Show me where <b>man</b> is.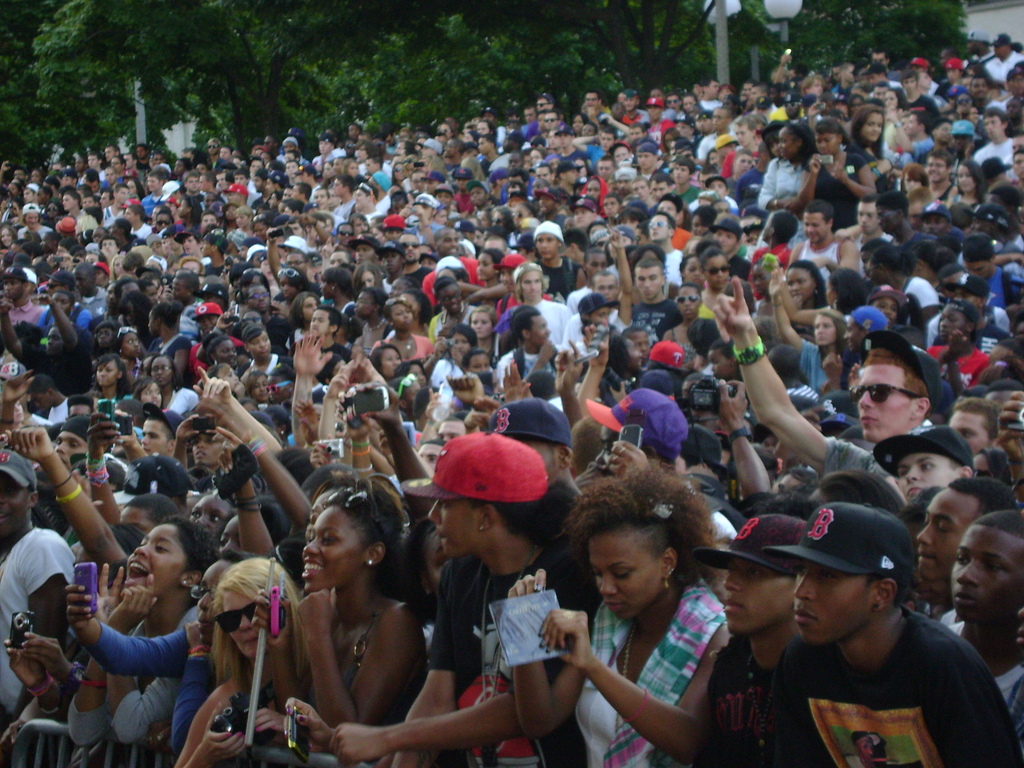
<b>man</b> is at (x1=872, y1=424, x2=971, y2=517).
